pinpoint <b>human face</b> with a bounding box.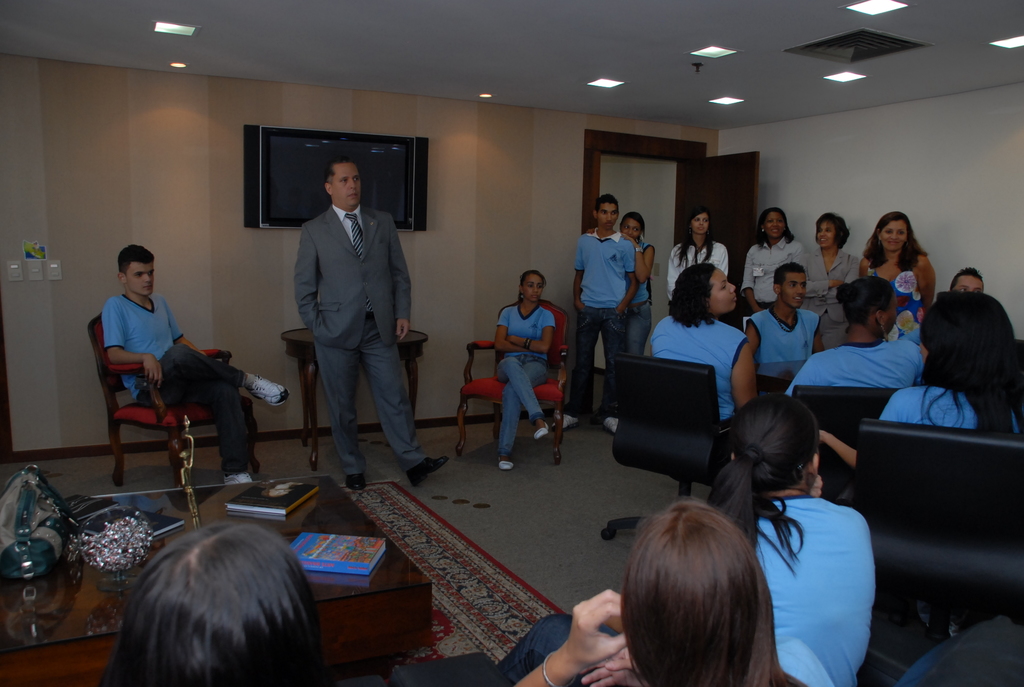
881,216,906,246.
